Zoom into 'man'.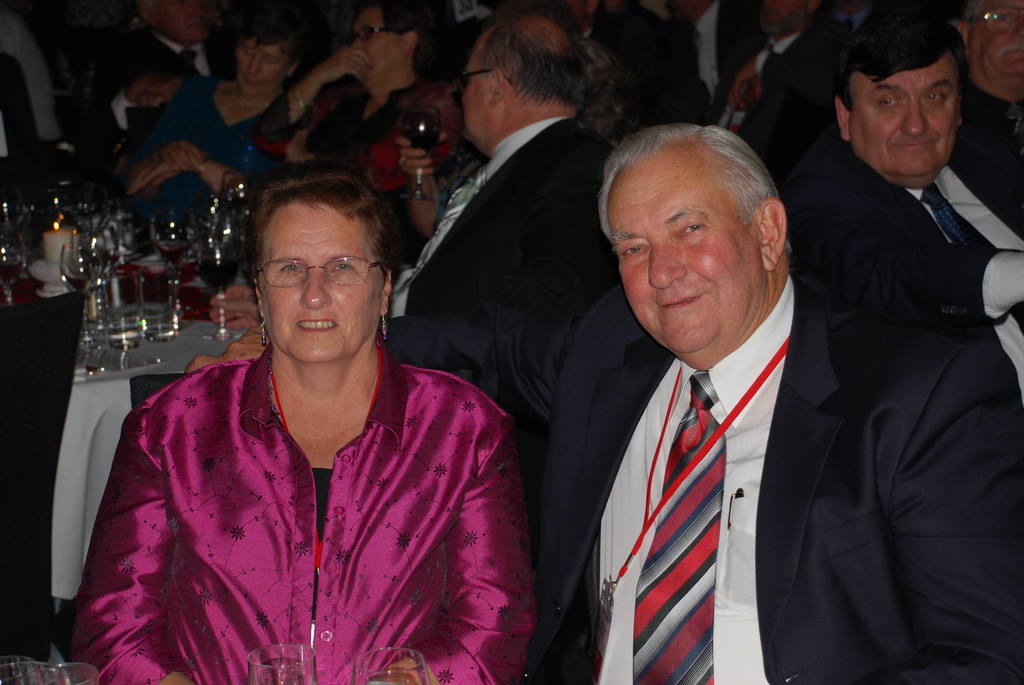
Zoom target: (left=87, top=0, right=218, bottom=132).
